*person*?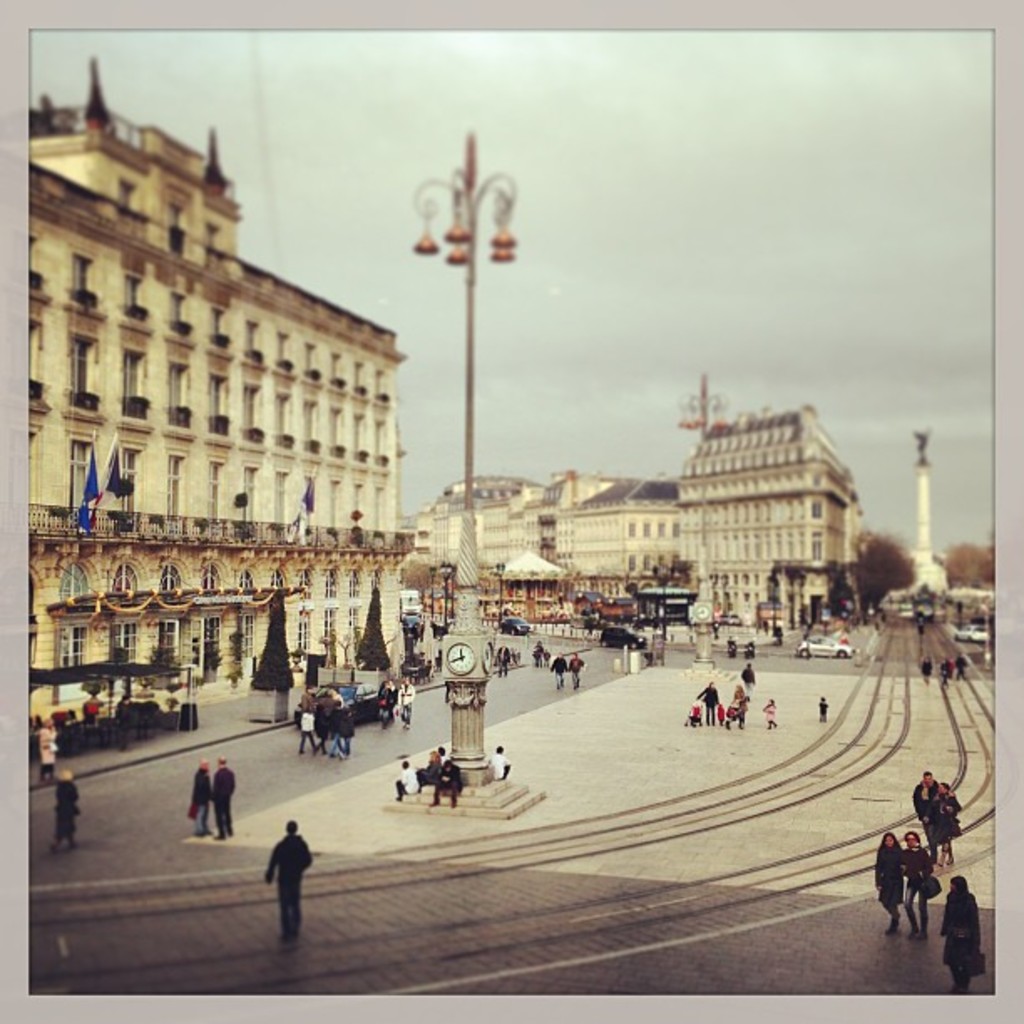
(756,699,776,724)
